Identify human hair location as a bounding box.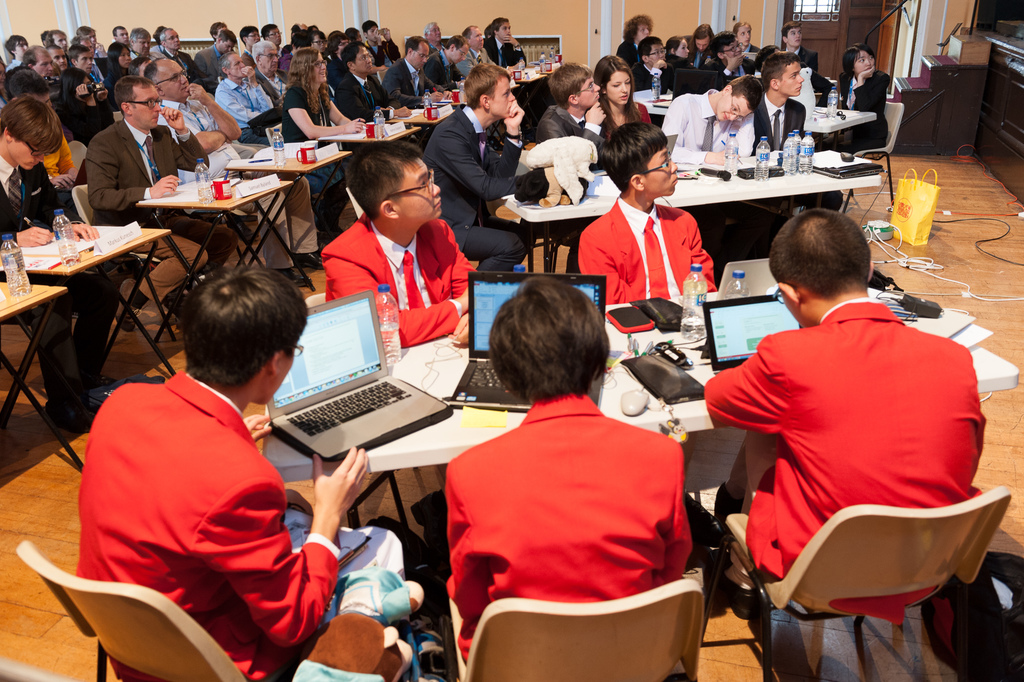
<box>340,42,366,65</box>.
